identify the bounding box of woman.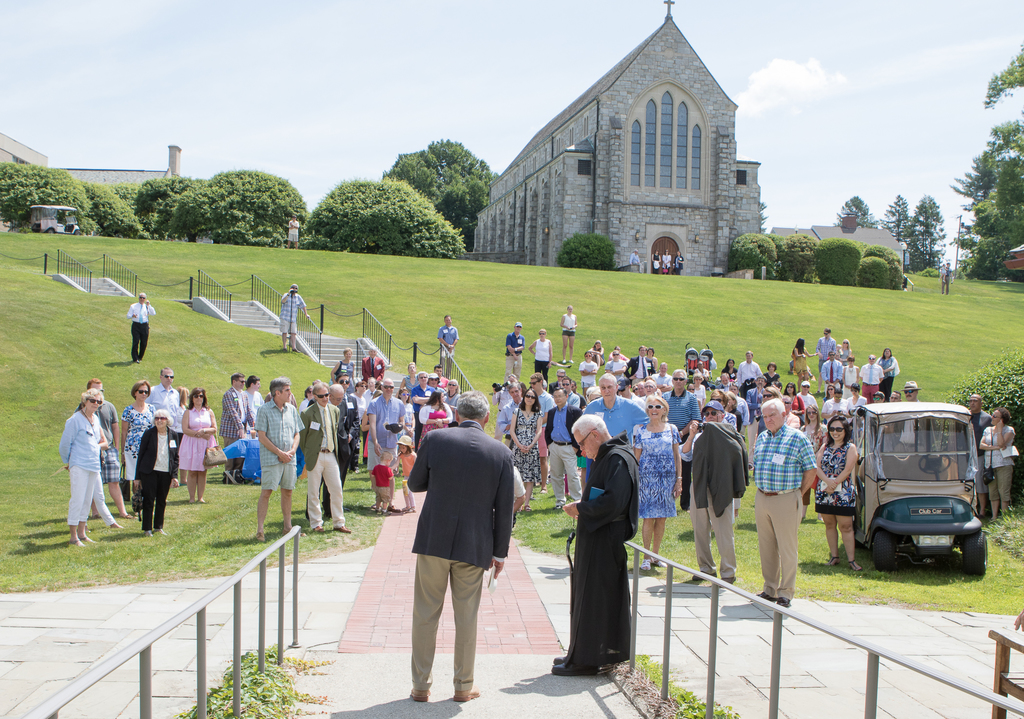
(left=61, top=386, right=102, bottom=550).
